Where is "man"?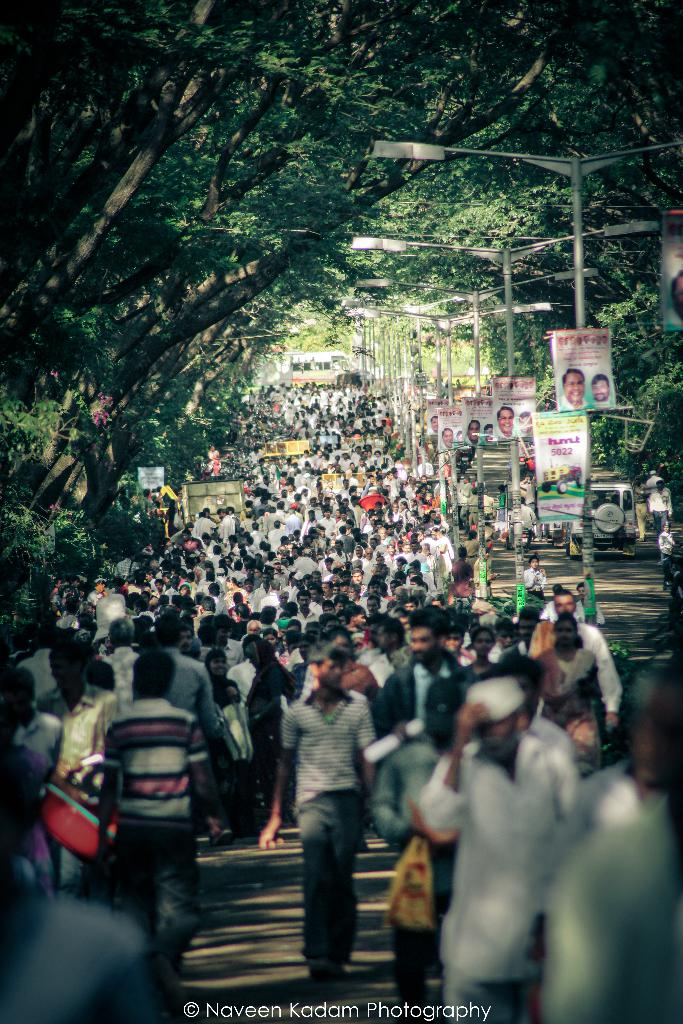
box=[218, 506, 232, 550].
